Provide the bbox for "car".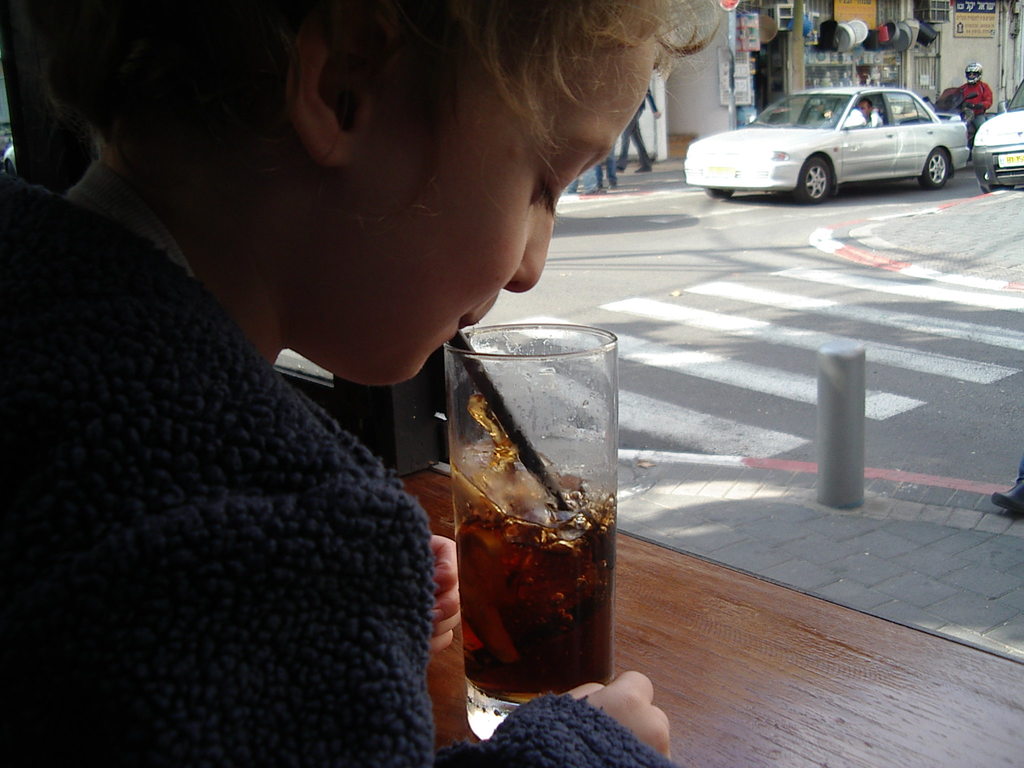
[x1=973, y1=80, x2=1023, y2=179].
